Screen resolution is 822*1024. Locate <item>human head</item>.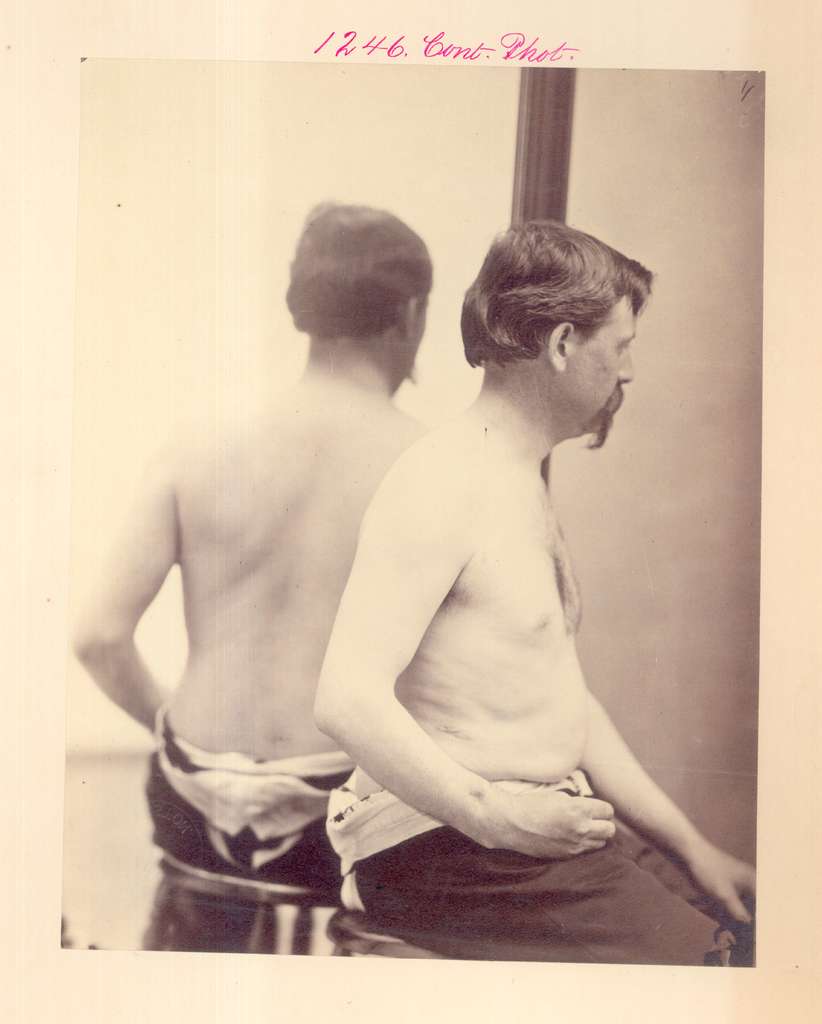
left=459, top=206, right=659, bottom=424.
